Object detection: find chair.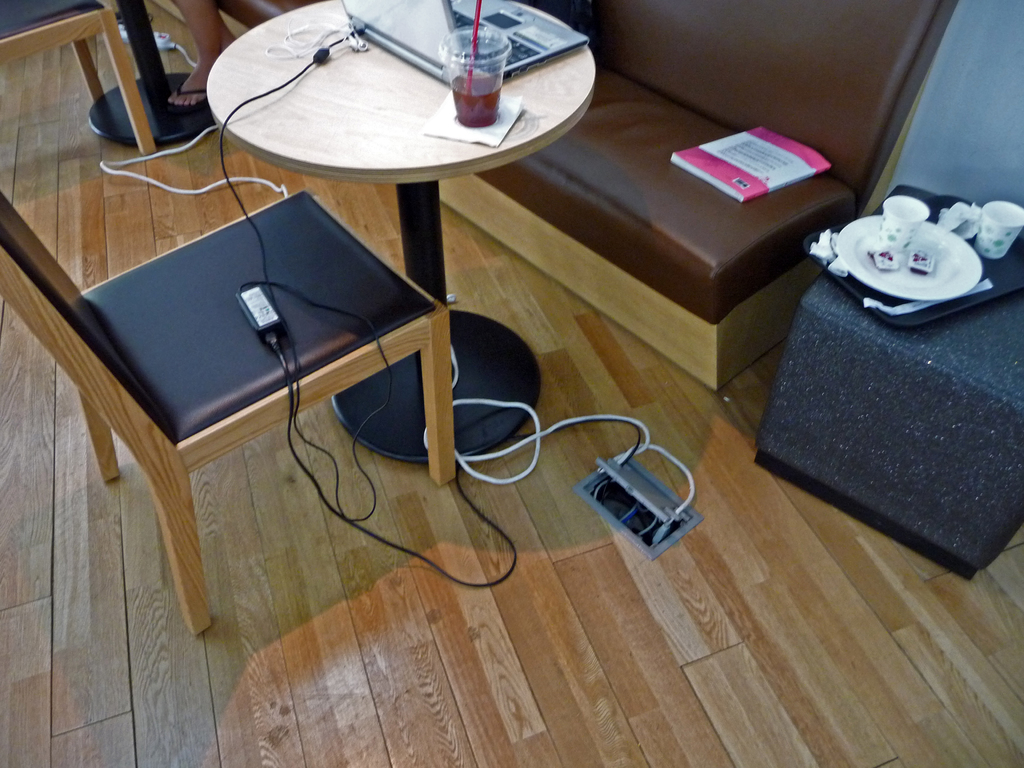
22, 141, 478, 556.
